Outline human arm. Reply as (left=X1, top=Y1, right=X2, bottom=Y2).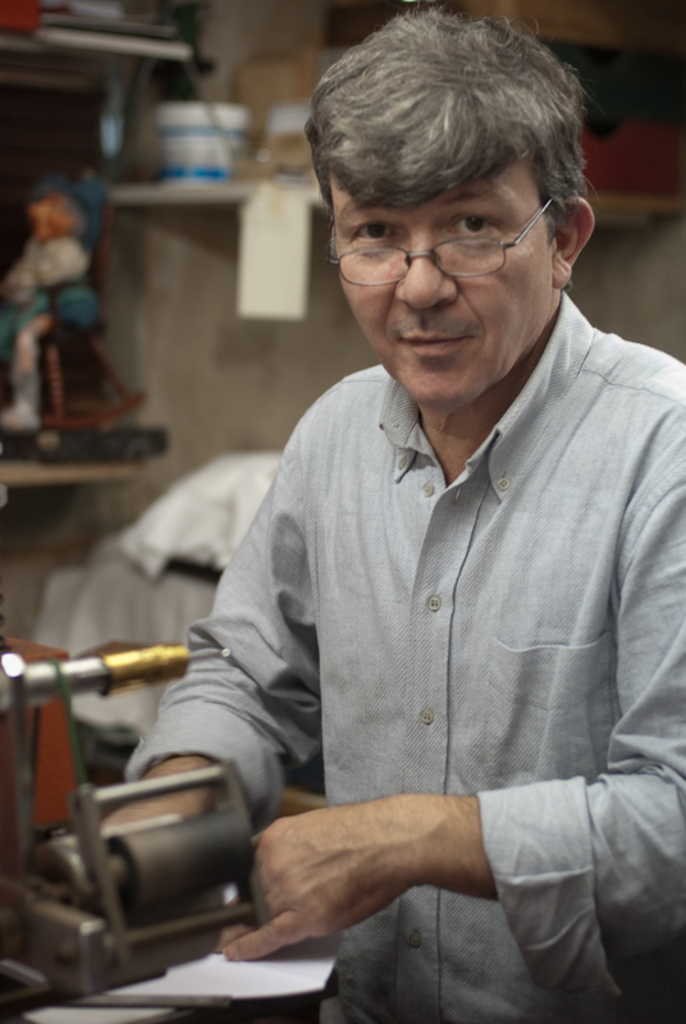
(left=78, top=396, right=339, bottom=867).
